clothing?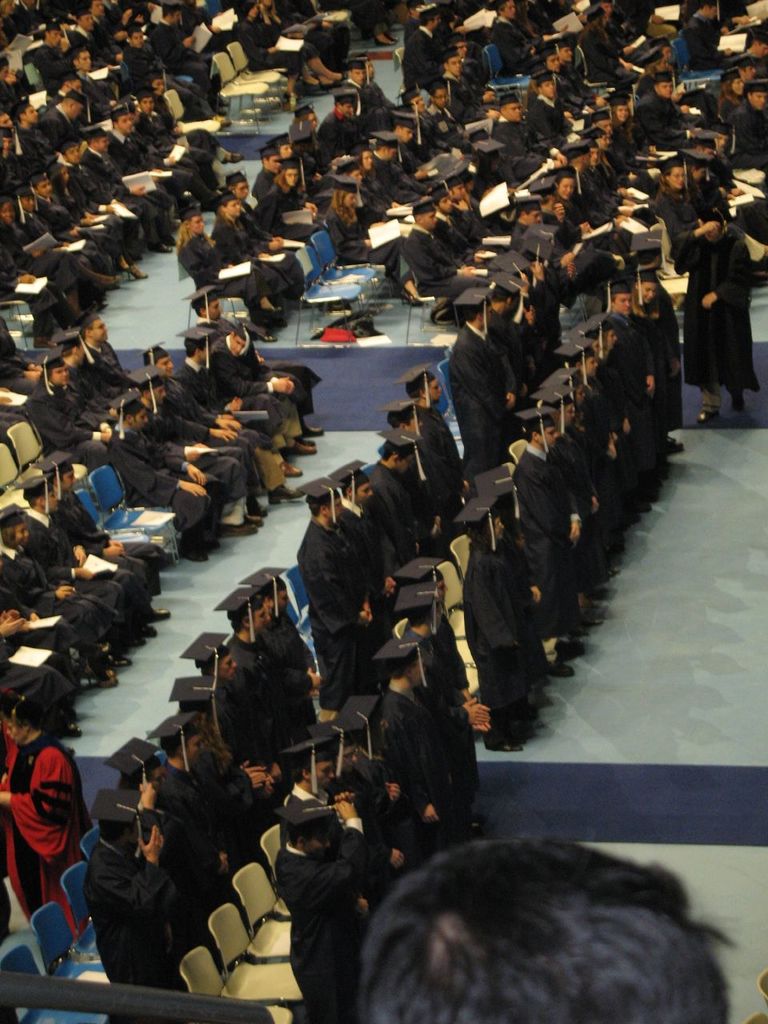
bbox=(2, 702, 88, 940)
